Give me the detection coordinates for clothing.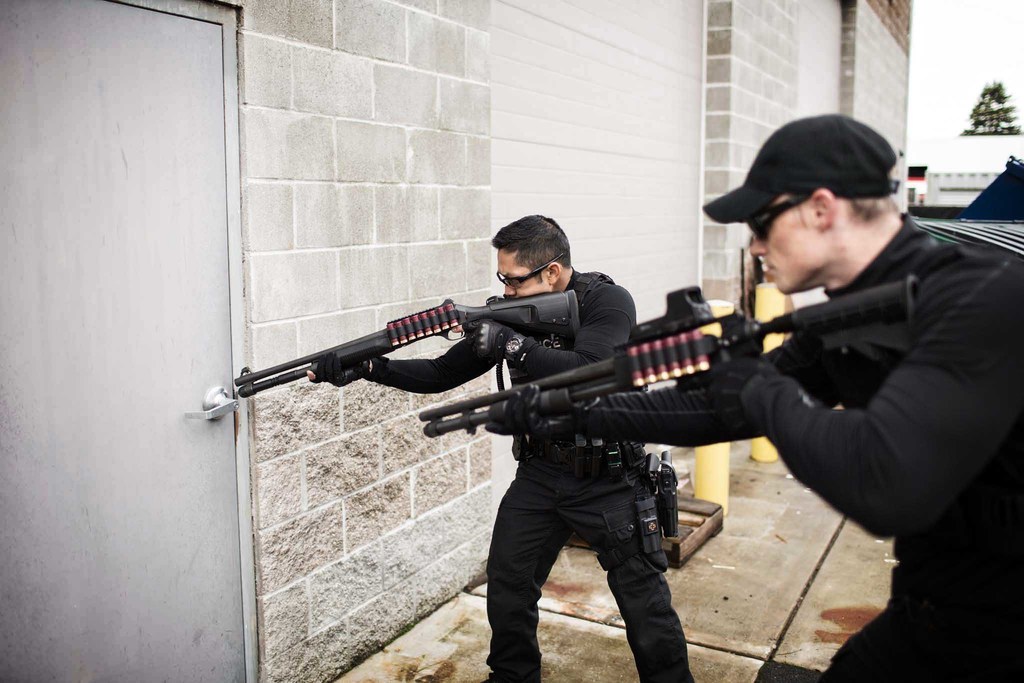
(left=820, top=597, right=1023, bottom=682).
